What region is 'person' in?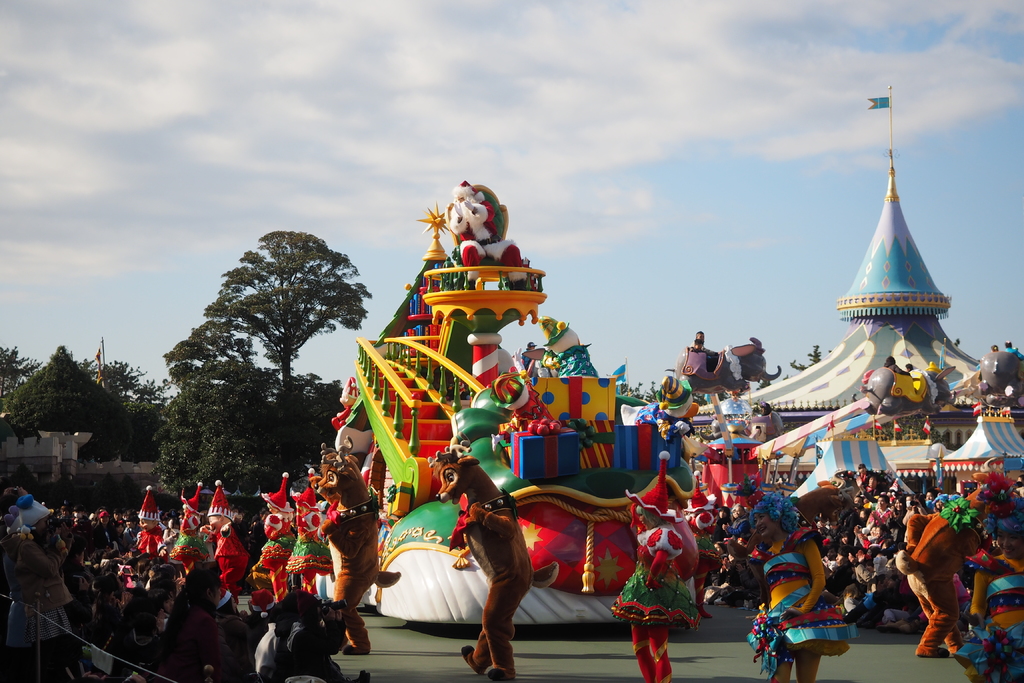
[left=908, top=476, right=995, bottom=661].
